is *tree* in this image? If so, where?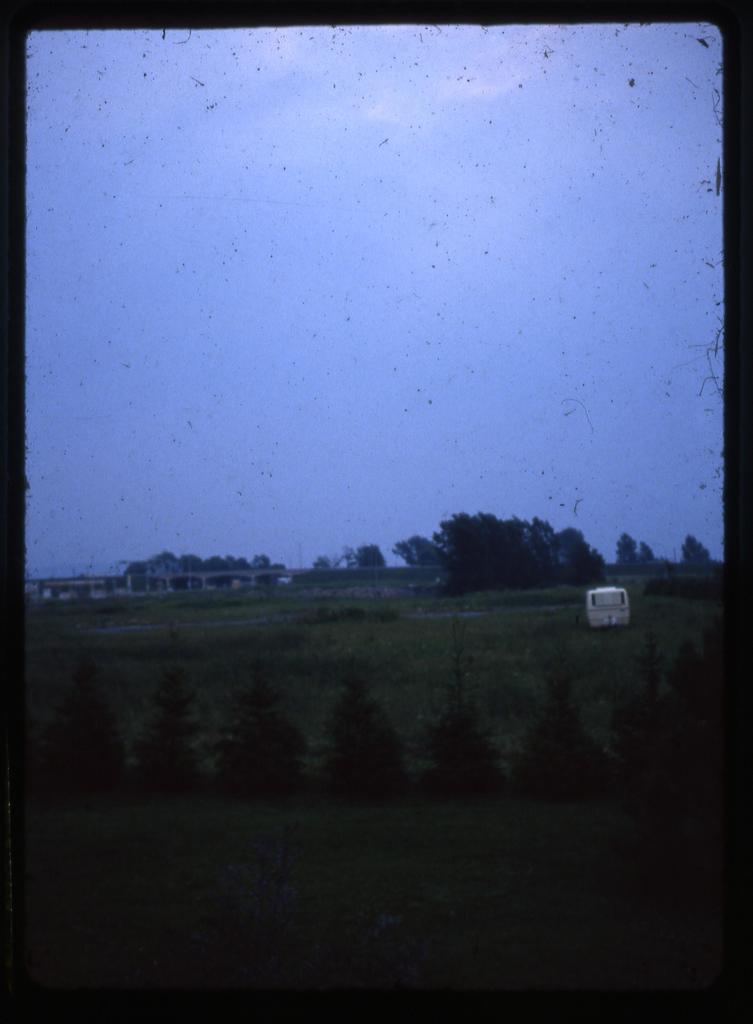
Yes, at [681,533,712,557].
